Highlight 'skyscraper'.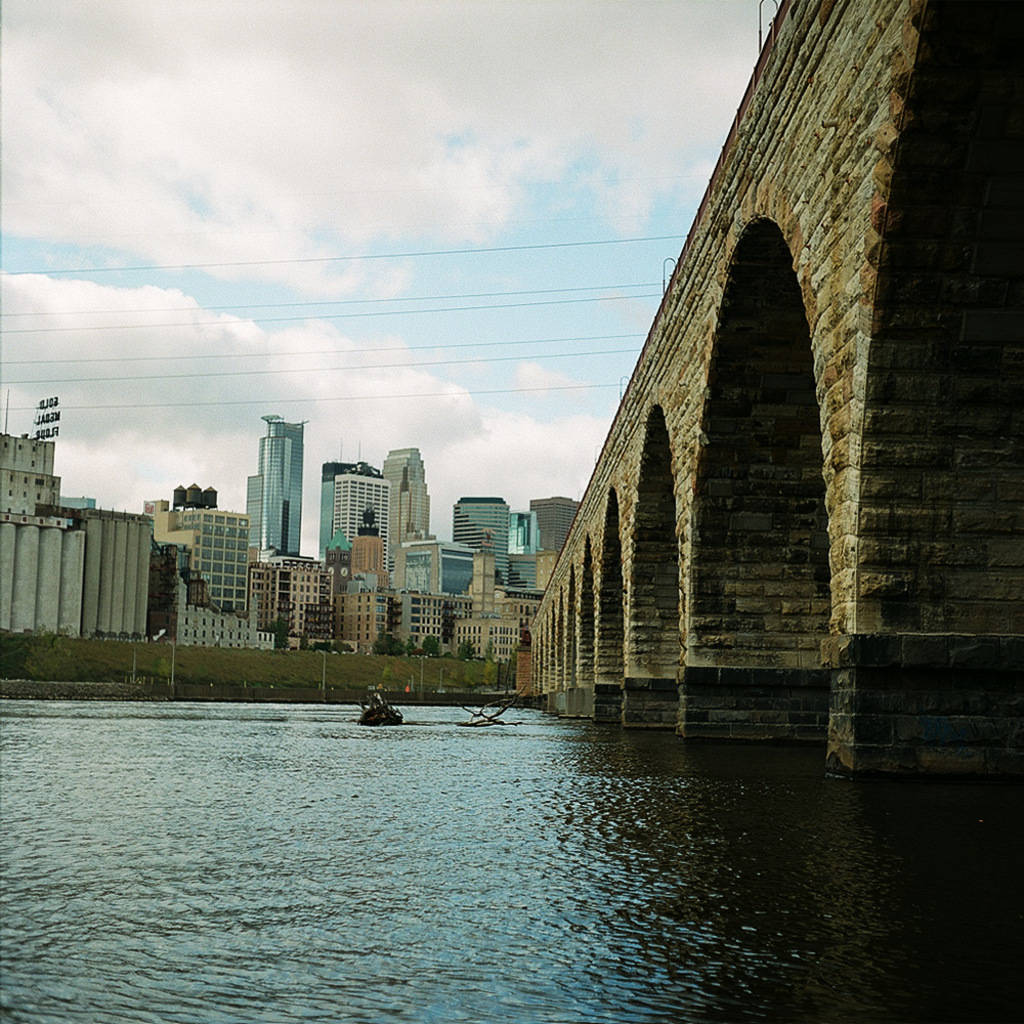
Highlighted region: (x1=454, y1=557, x2=541, y2=669).
